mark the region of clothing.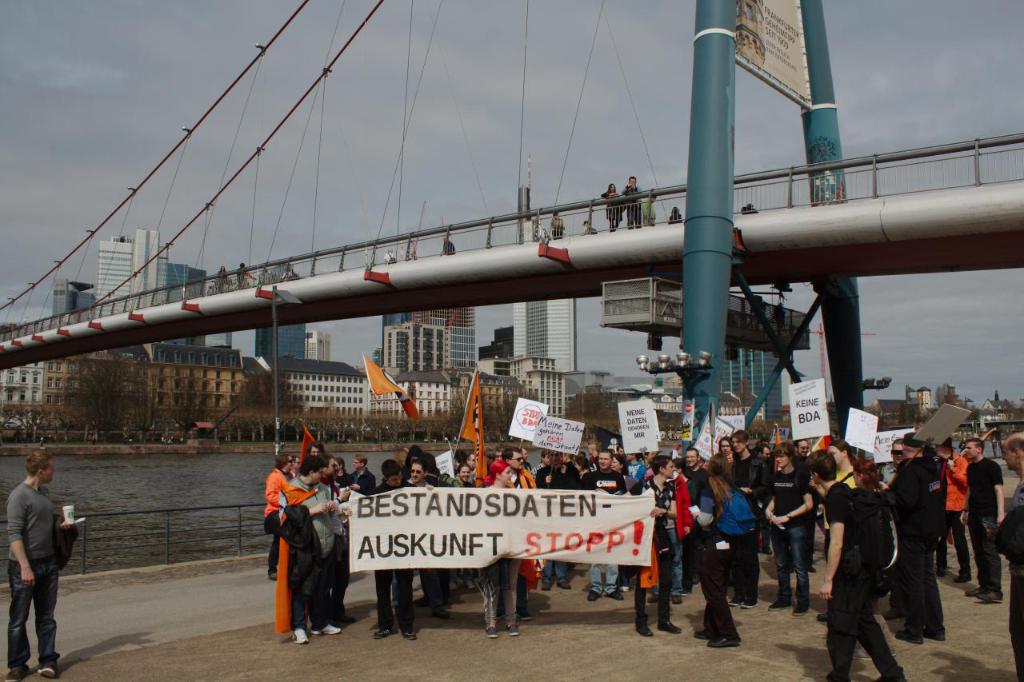
Region: left=442, top=237, right=459, bottom=253.
